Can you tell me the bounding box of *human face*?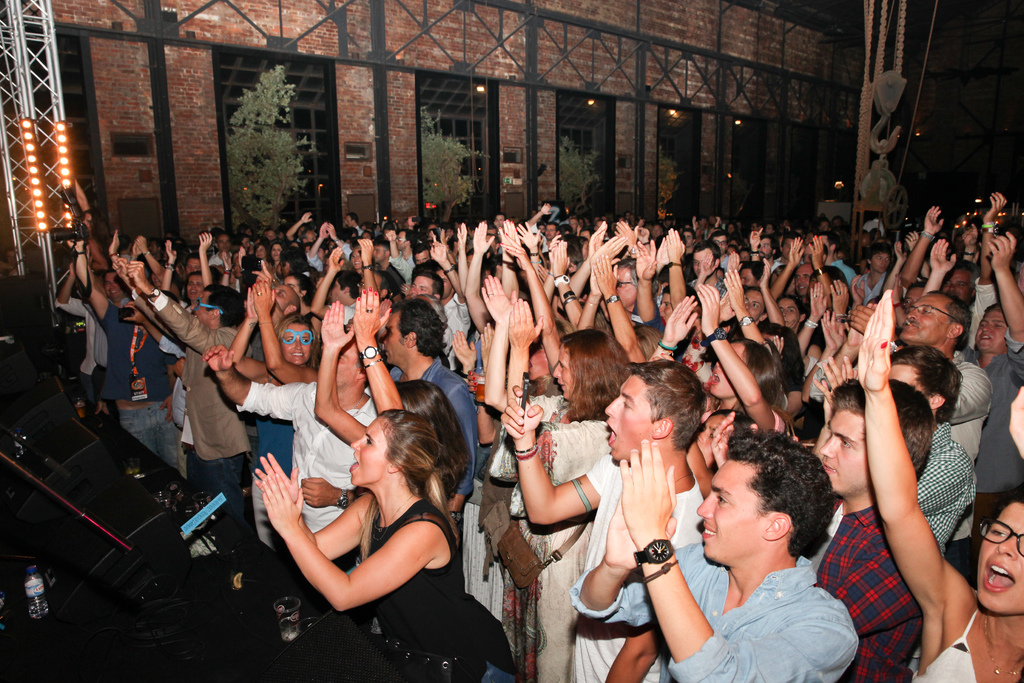
<bbox>605, 373, 661, 457</bbox>.
